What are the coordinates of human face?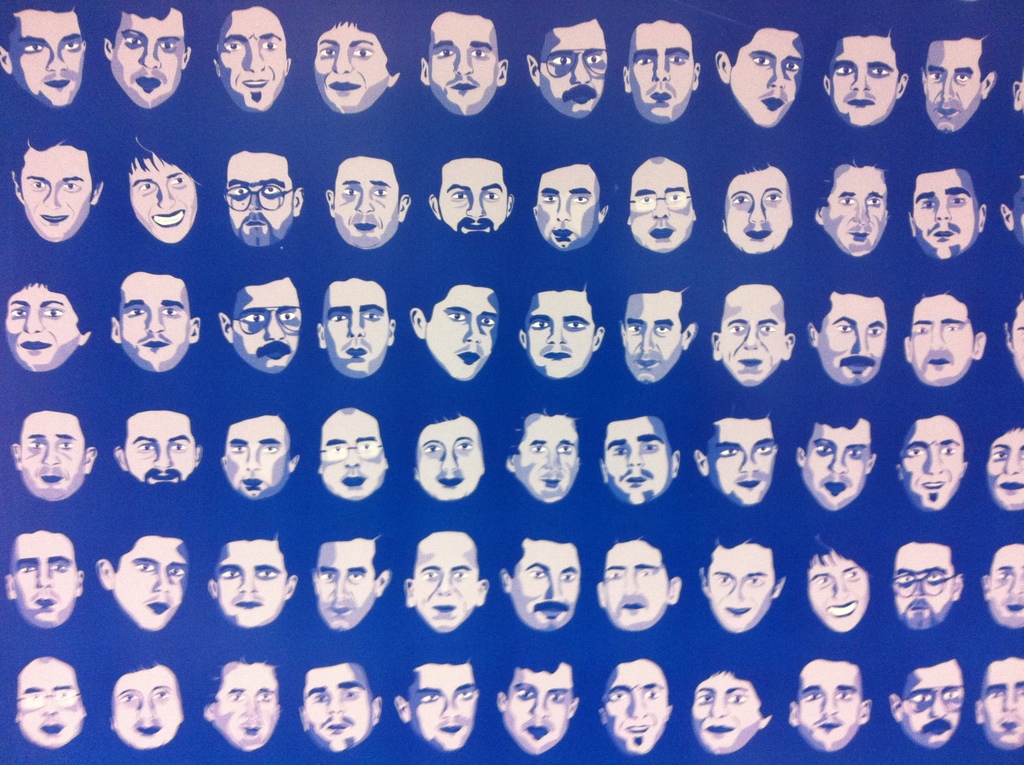
Rect(708, 539, 776, 630).
